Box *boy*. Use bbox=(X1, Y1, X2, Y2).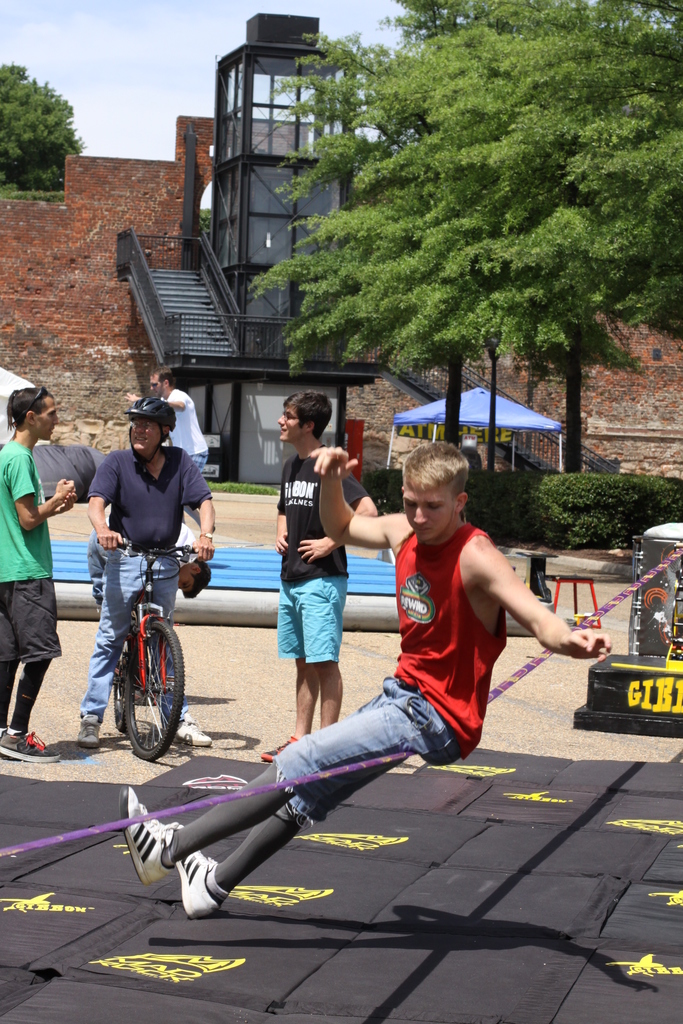
bbox=(0, 385, 79, 760).
